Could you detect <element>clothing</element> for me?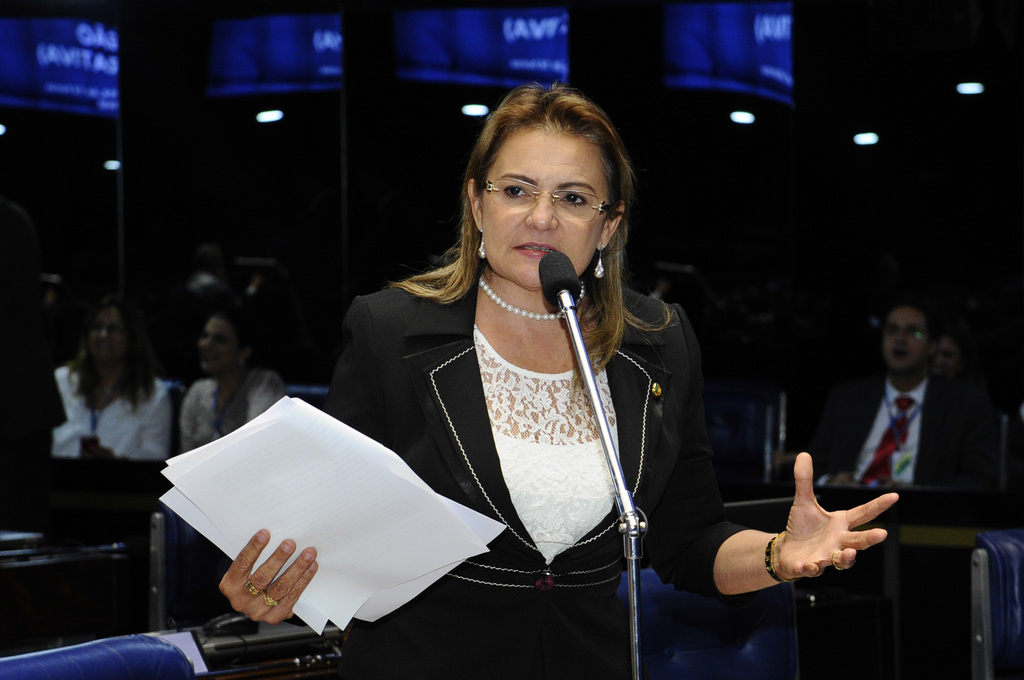
Detection result: {"x1": 49, "y1": 365, "x2": 175, "y2": 461}.
